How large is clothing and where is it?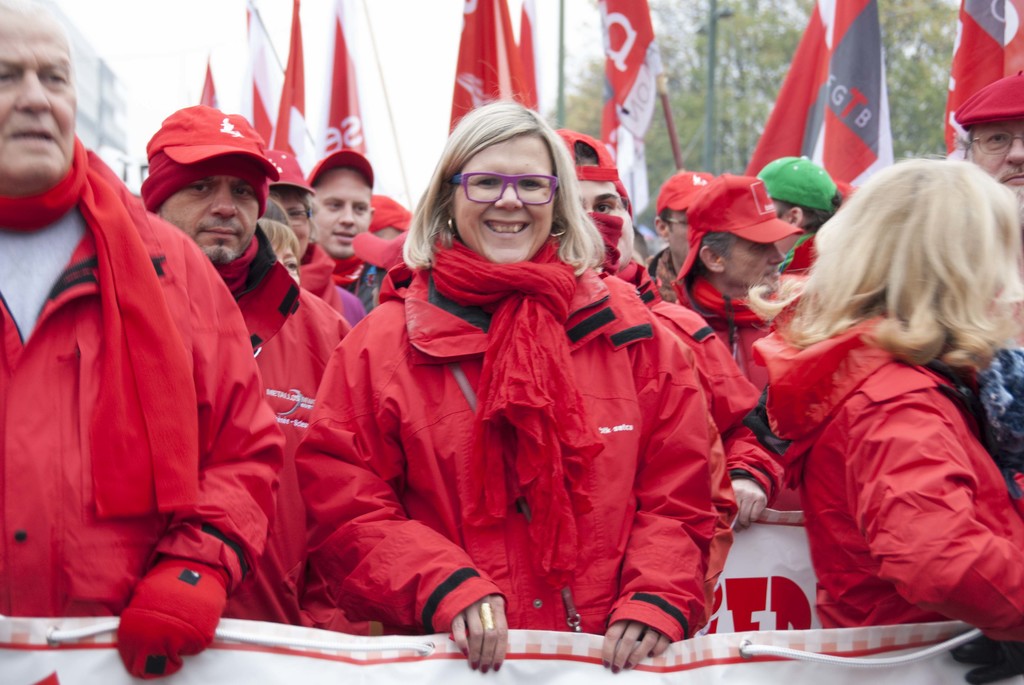
Bounding box: locate(211, 221, 356, 618).
